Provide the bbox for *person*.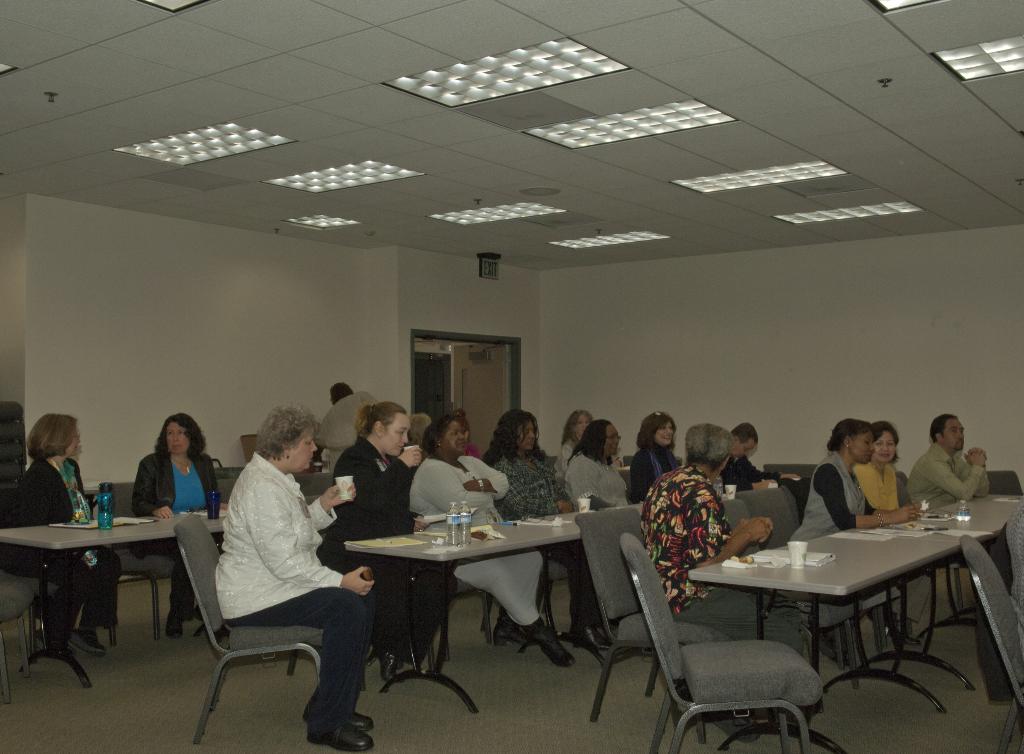
638, 424, 810, 658.
